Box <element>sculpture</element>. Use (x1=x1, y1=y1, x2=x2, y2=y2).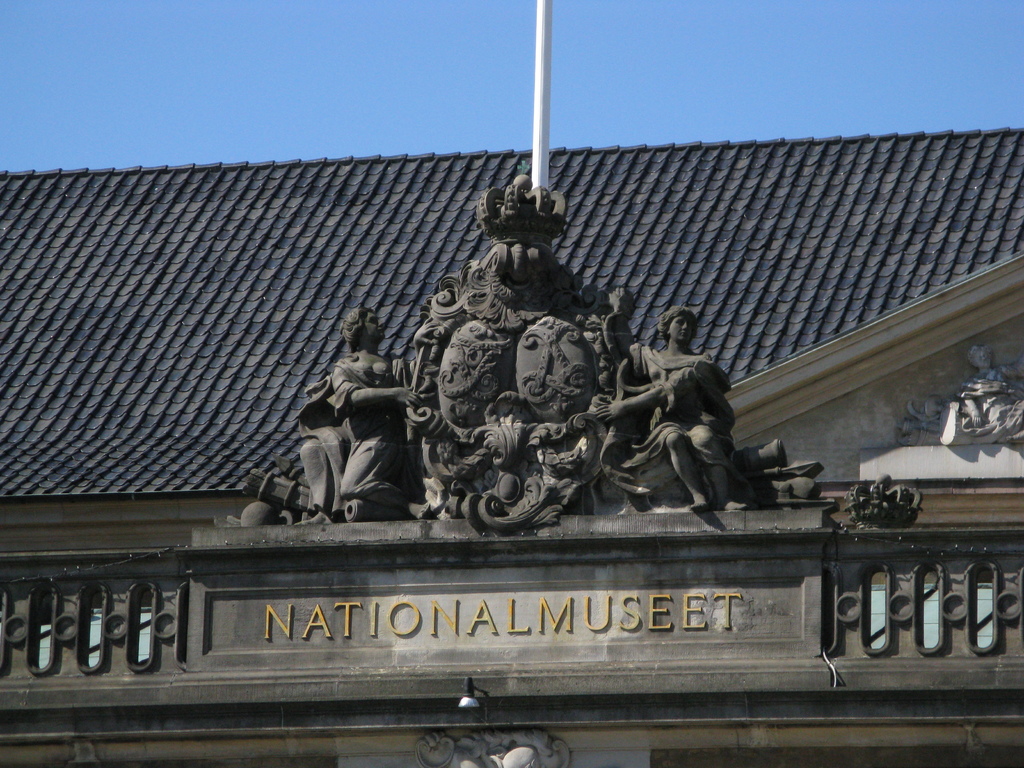
(x1=300, y1=274, x2=792, y2=572).
